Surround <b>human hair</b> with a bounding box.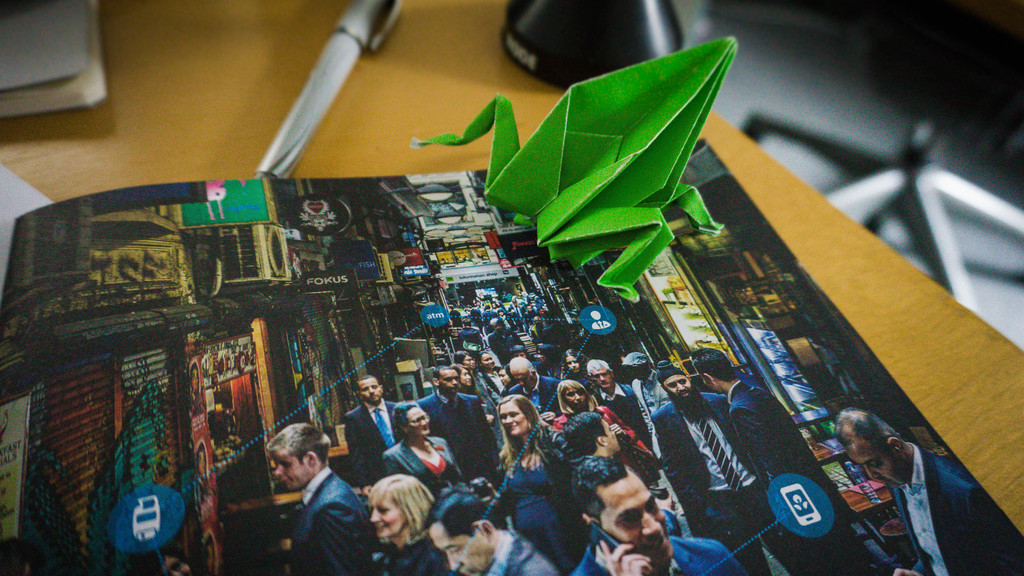
{"left": 569, "top": 455, "right": 632, "bottom": 526}.
